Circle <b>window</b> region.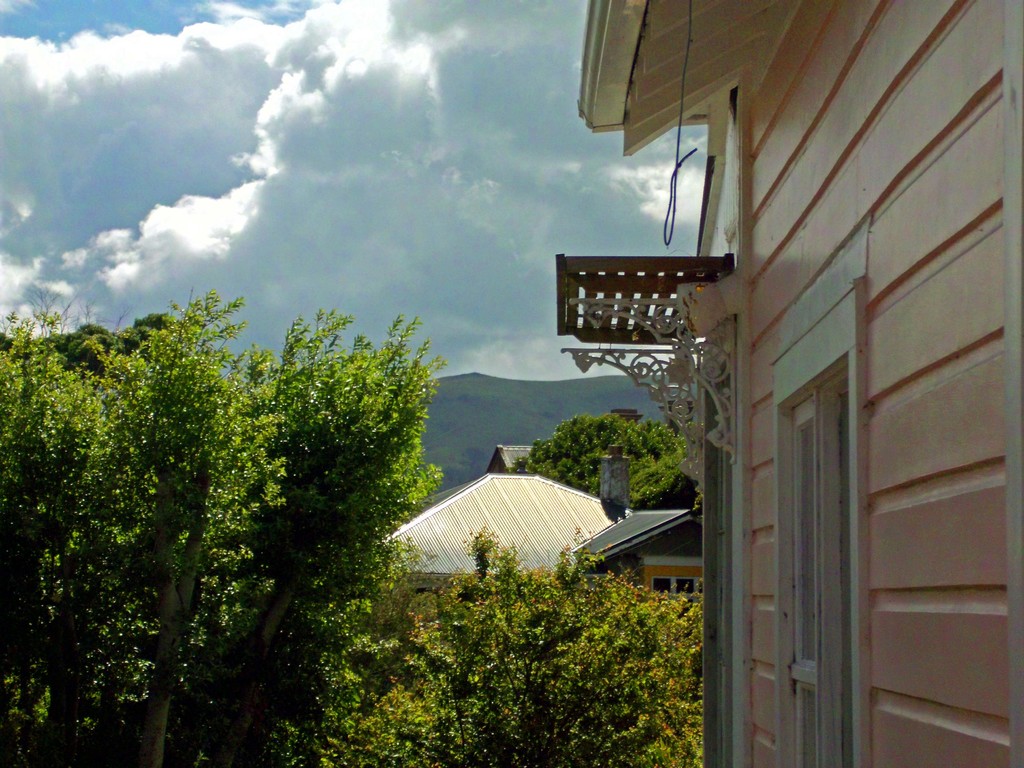
Region: 653:579:705:598.
